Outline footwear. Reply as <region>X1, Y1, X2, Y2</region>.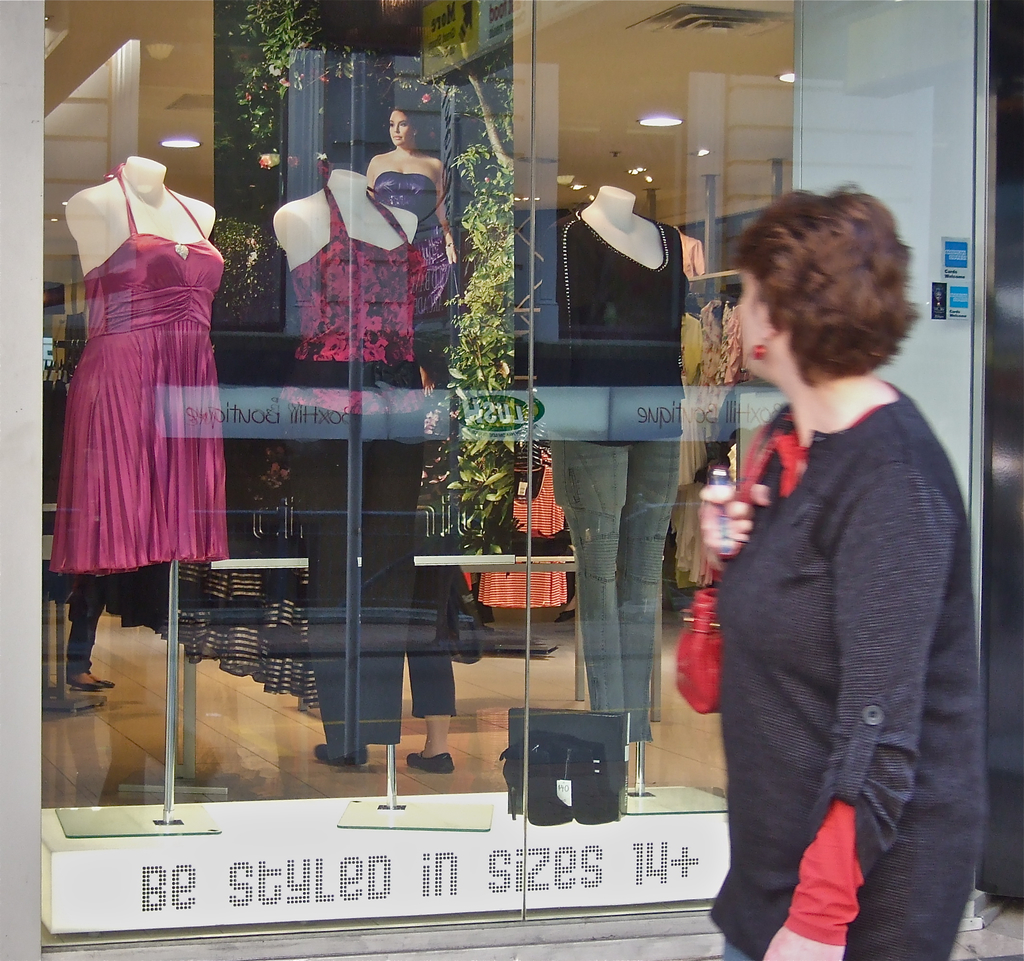
<region>315, 743, 367, 764</region>.
